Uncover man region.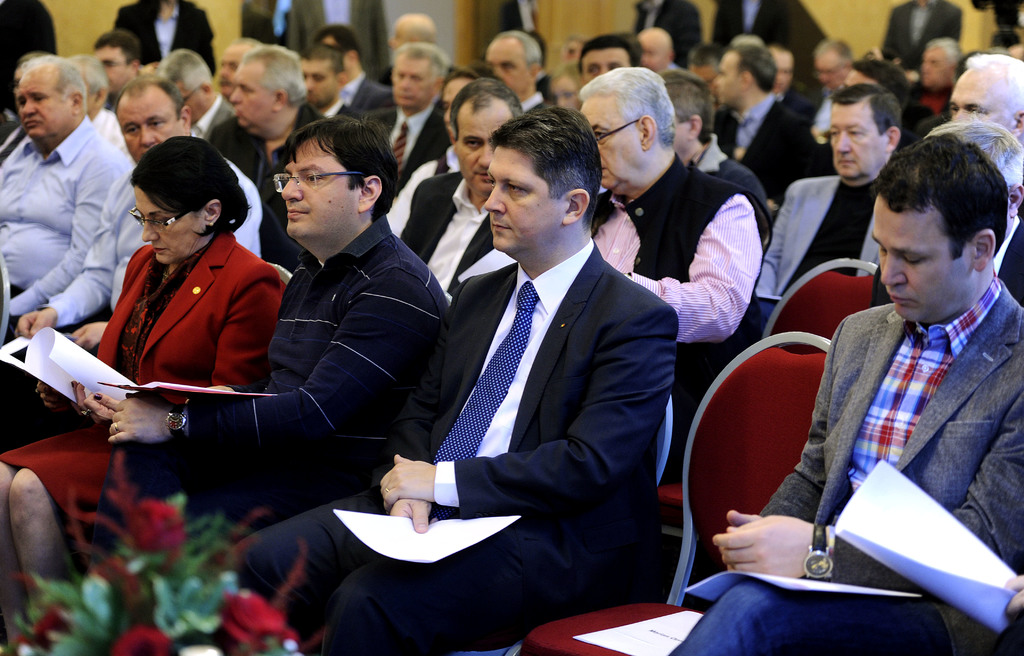
Uncovered: 582:63:768:465.
